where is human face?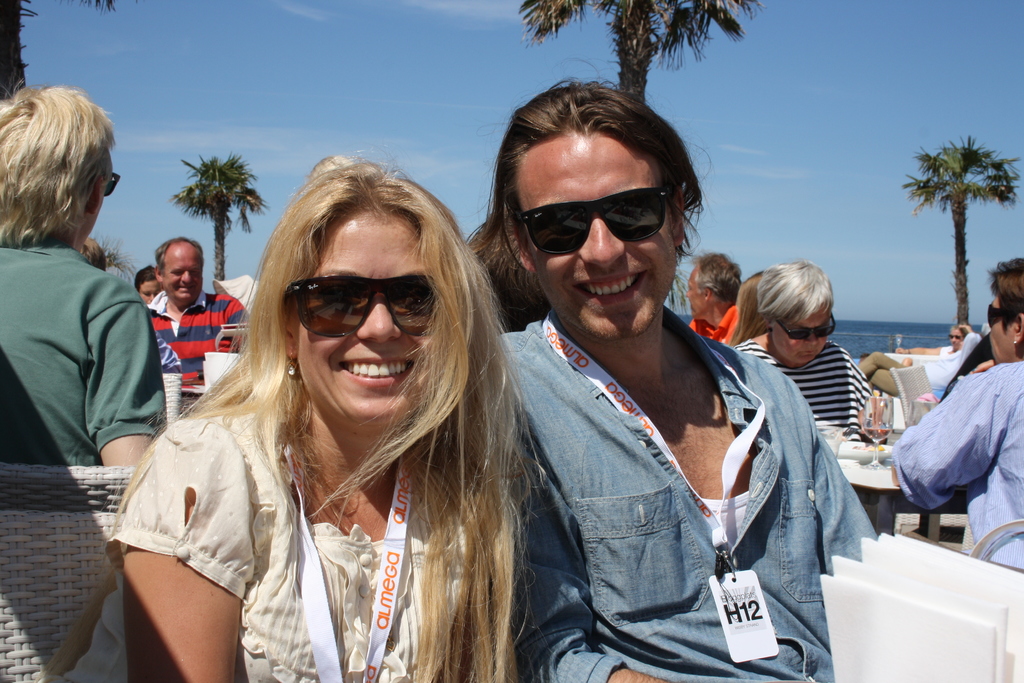
left=514, top=138, right=675, bottom=345.
